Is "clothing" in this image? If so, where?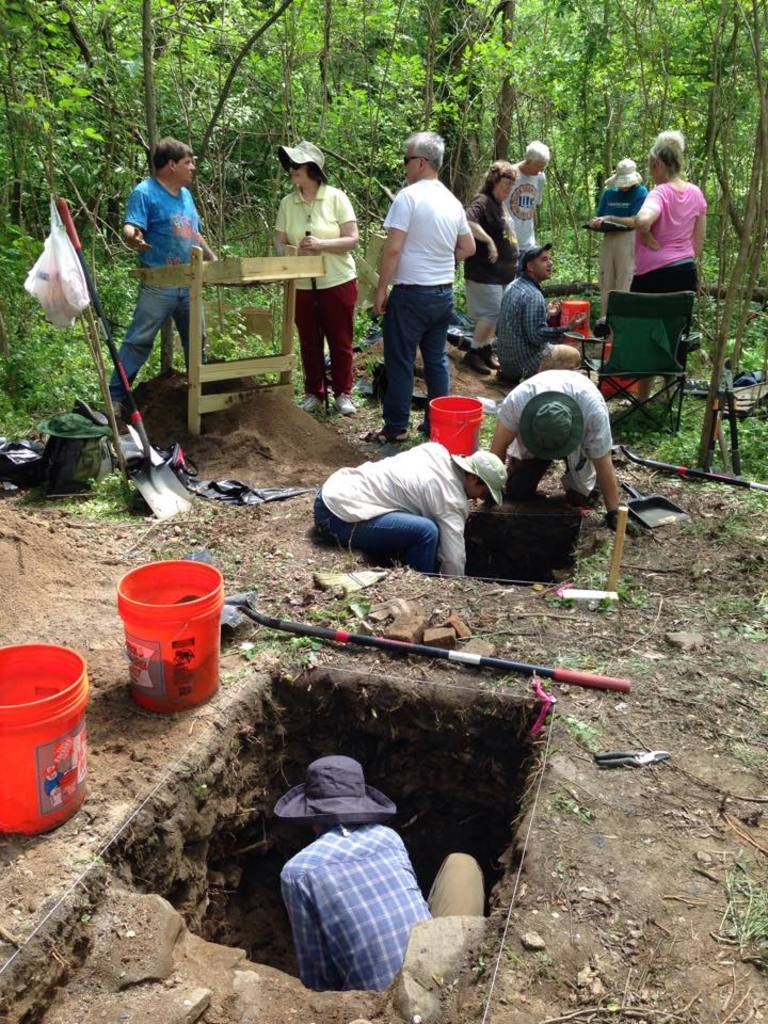
Yes, at 384, 174, 470, 435.
